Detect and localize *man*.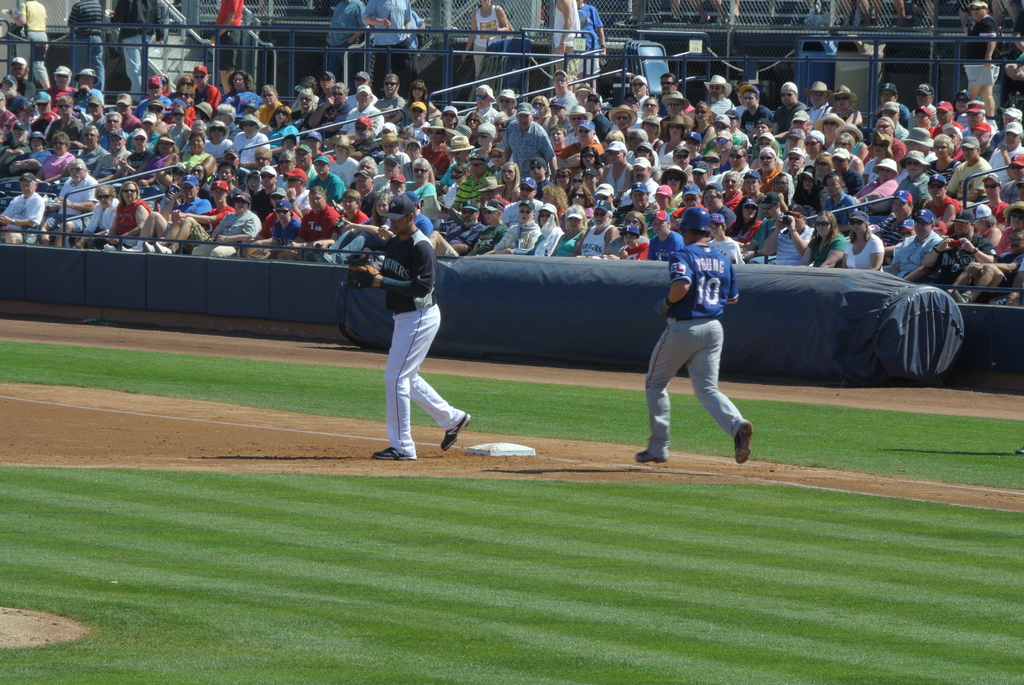
Localized at (x1=864, y1=114, x2=903, y2=168).
